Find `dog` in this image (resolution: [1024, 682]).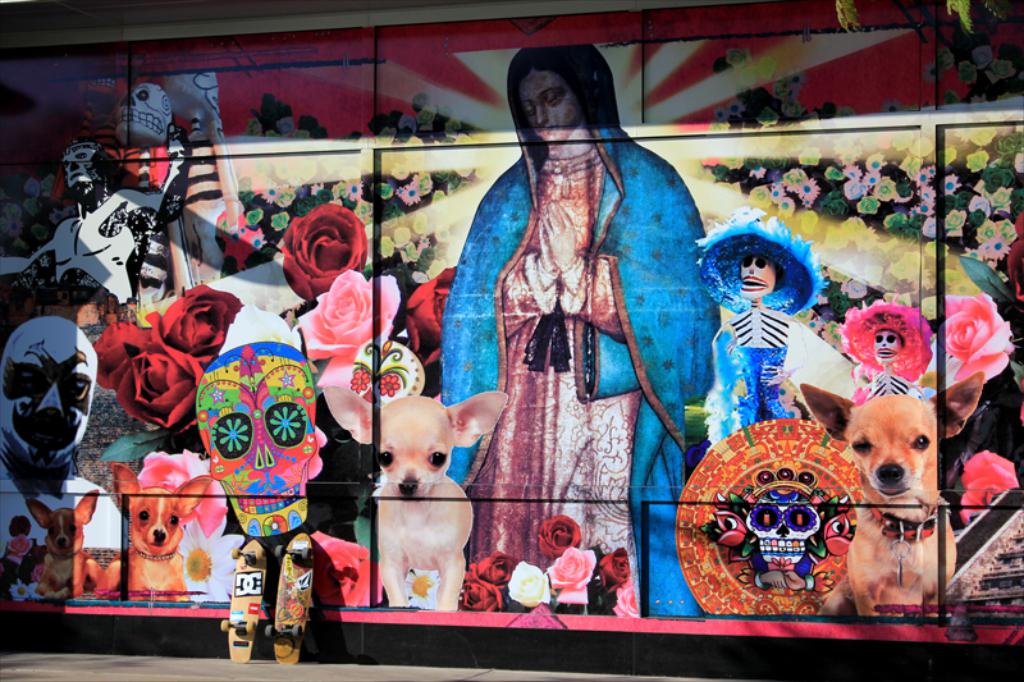
[x1=796, y1=370, x2=984, y2=619].
